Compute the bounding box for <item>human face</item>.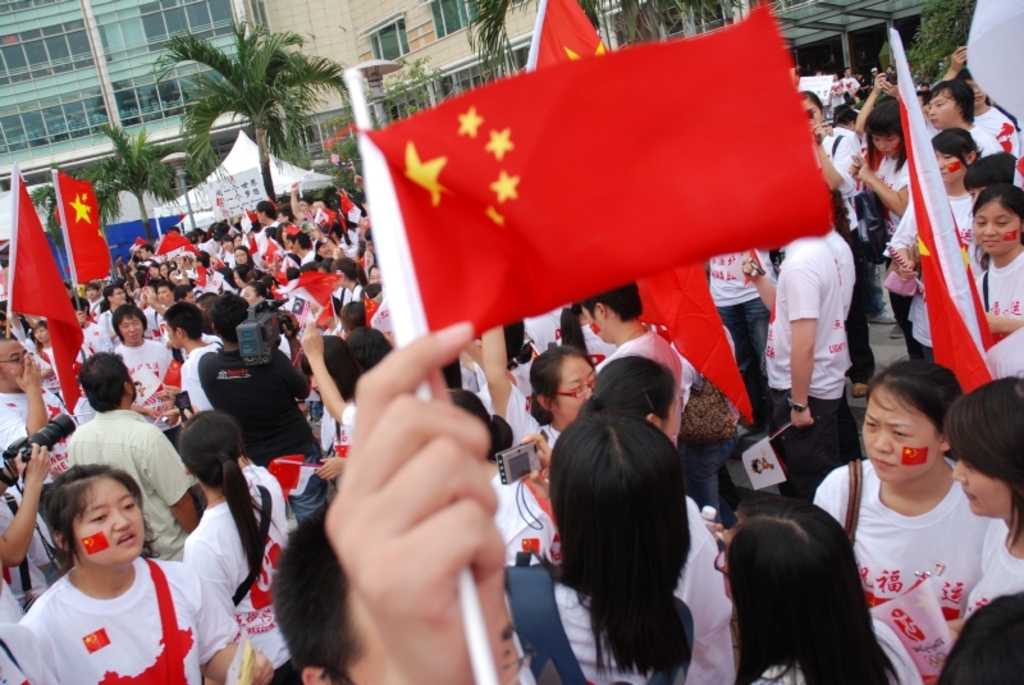
left=120, top=314, right=141, bottom=343.
